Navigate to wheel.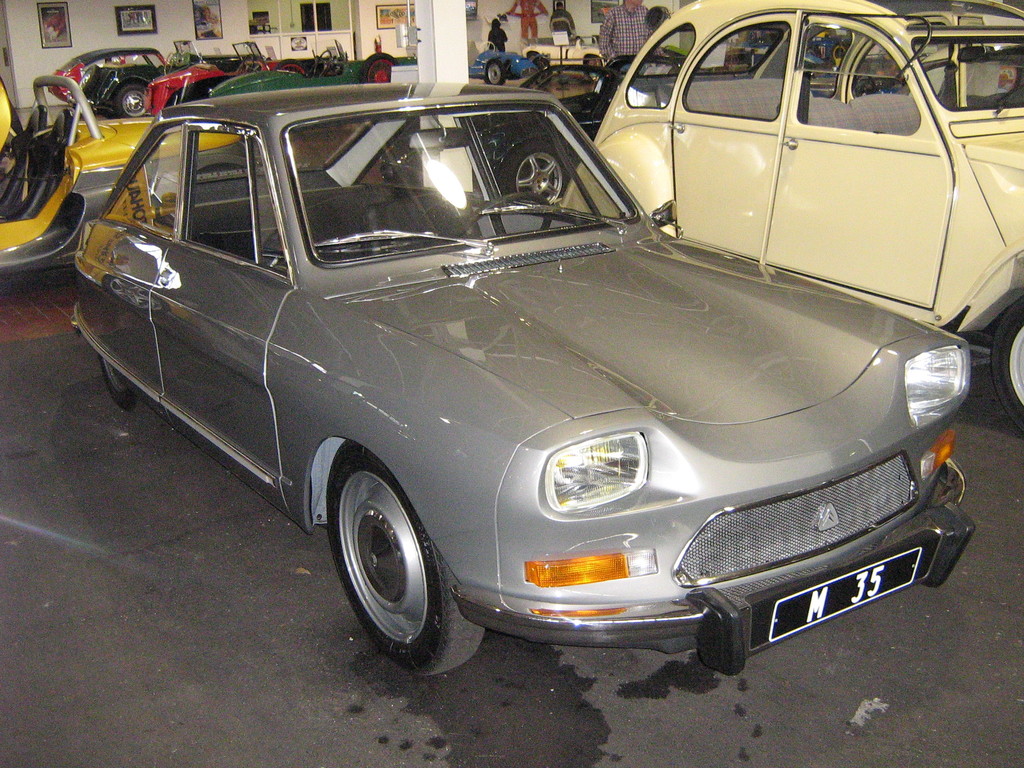
Navigation target: (left=584, top=54, right=602, bottom=81).
